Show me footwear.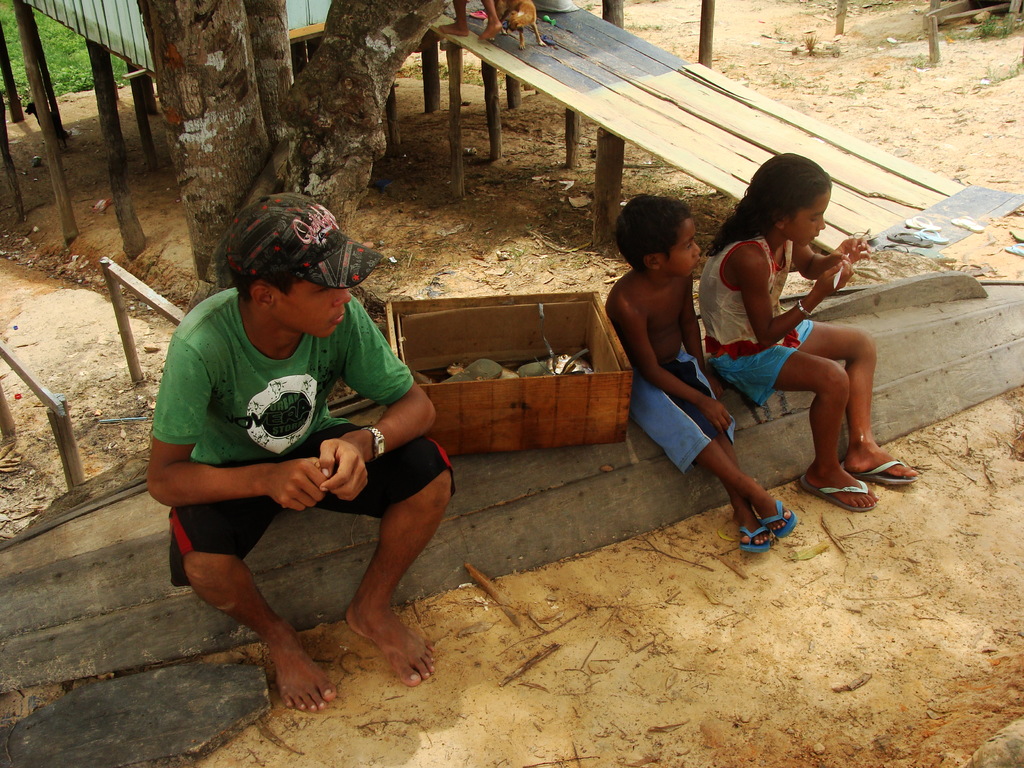
footwear is here: [left=760, top=499, right=797, bottom=538].
